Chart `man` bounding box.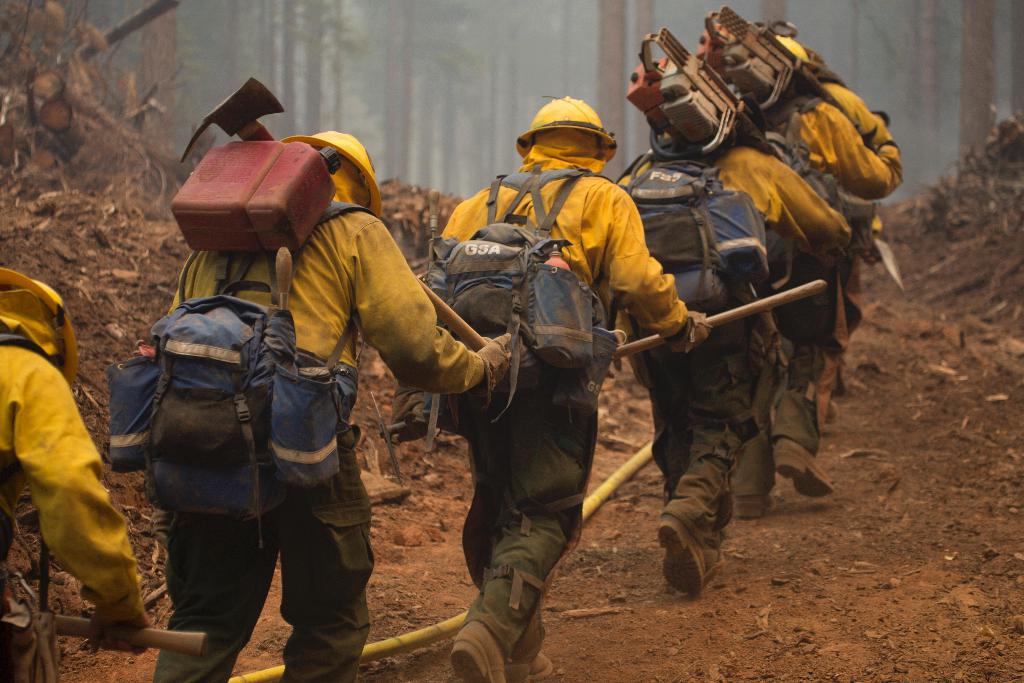
Charted: bbox(0, 267, 149, 682).
